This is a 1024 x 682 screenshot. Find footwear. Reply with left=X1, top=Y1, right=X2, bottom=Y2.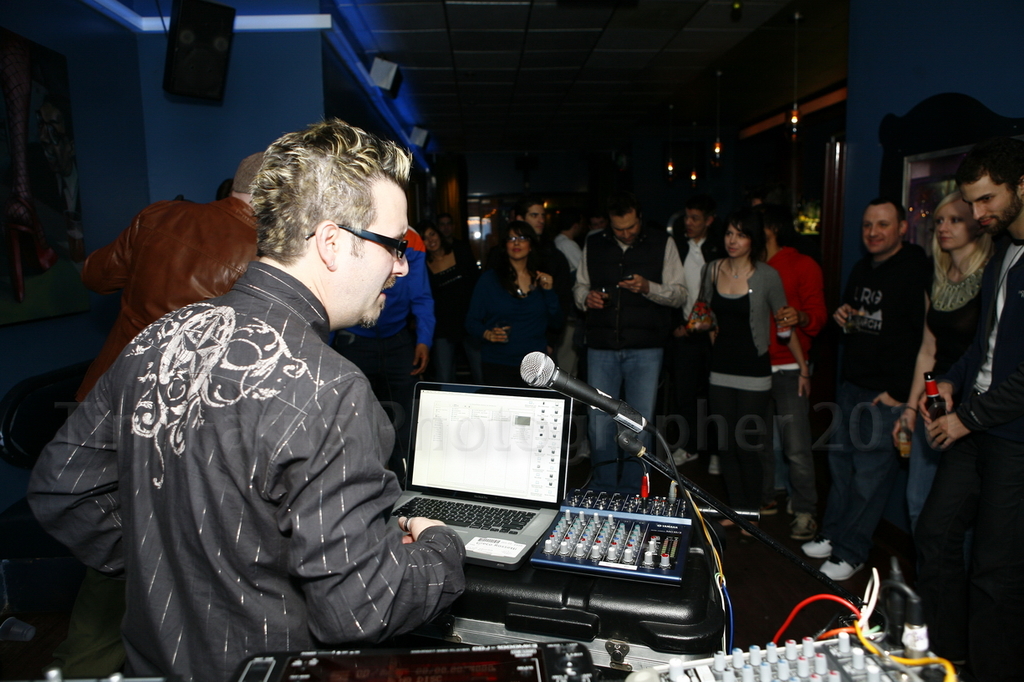
left=714, top=515, right=752, bottom=539.
